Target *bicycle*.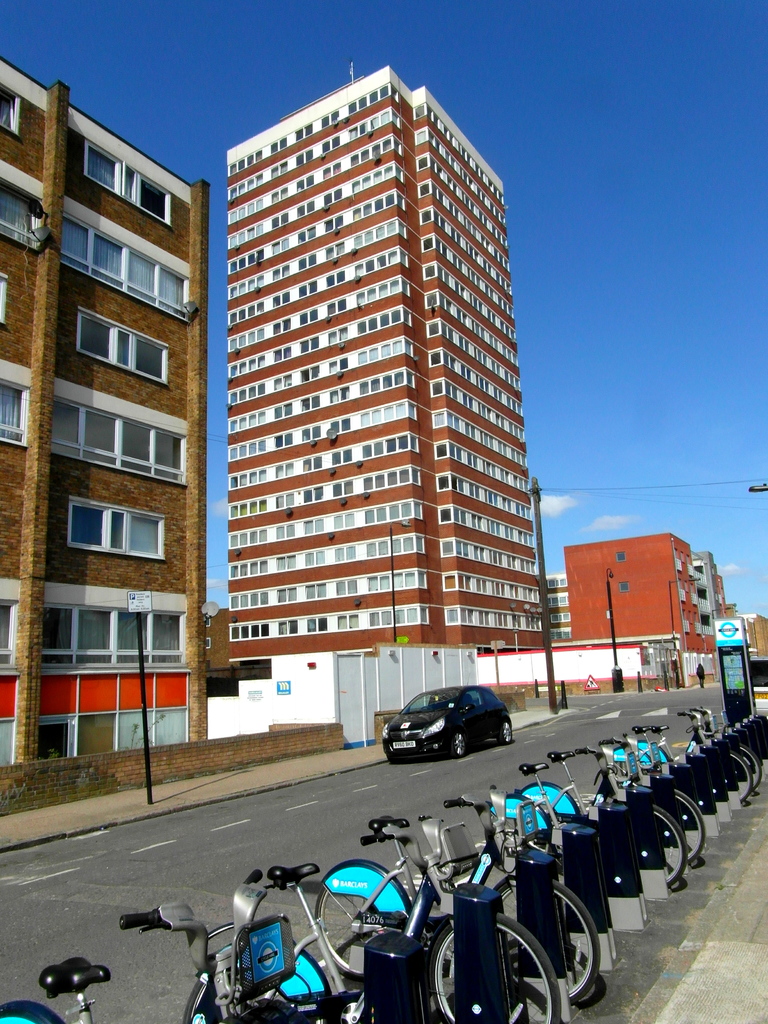
Target region: (563,739,700,895).
